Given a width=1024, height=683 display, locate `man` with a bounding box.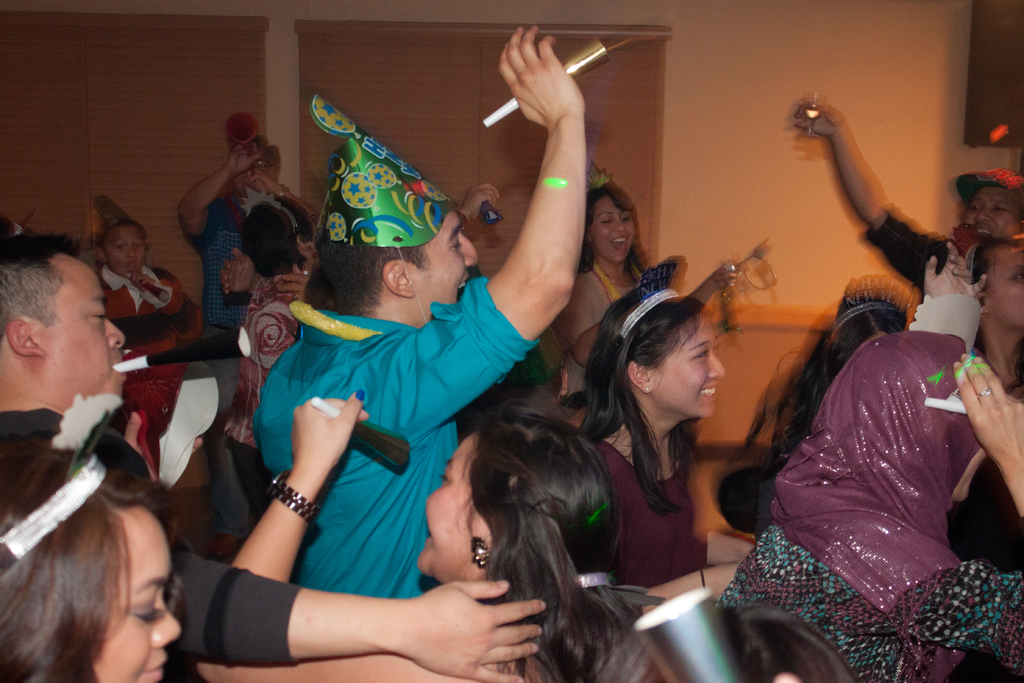
Located: bbox(799, 93, 1023, 682).
